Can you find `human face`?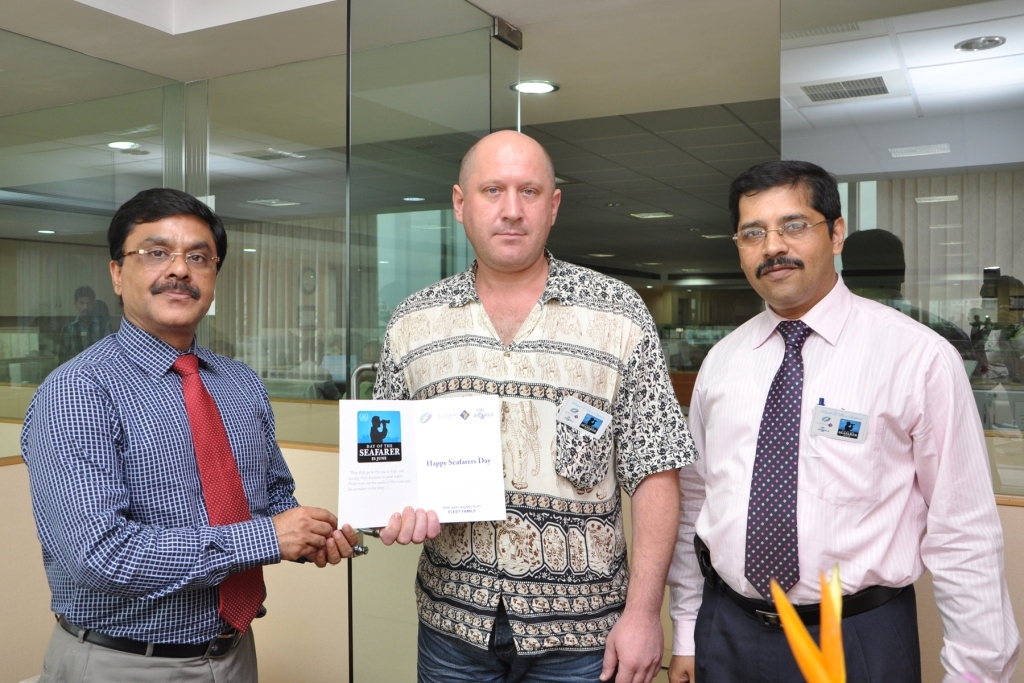
Yes, bounding box: (x1=461, y1=140, x2=552, y2=261).
